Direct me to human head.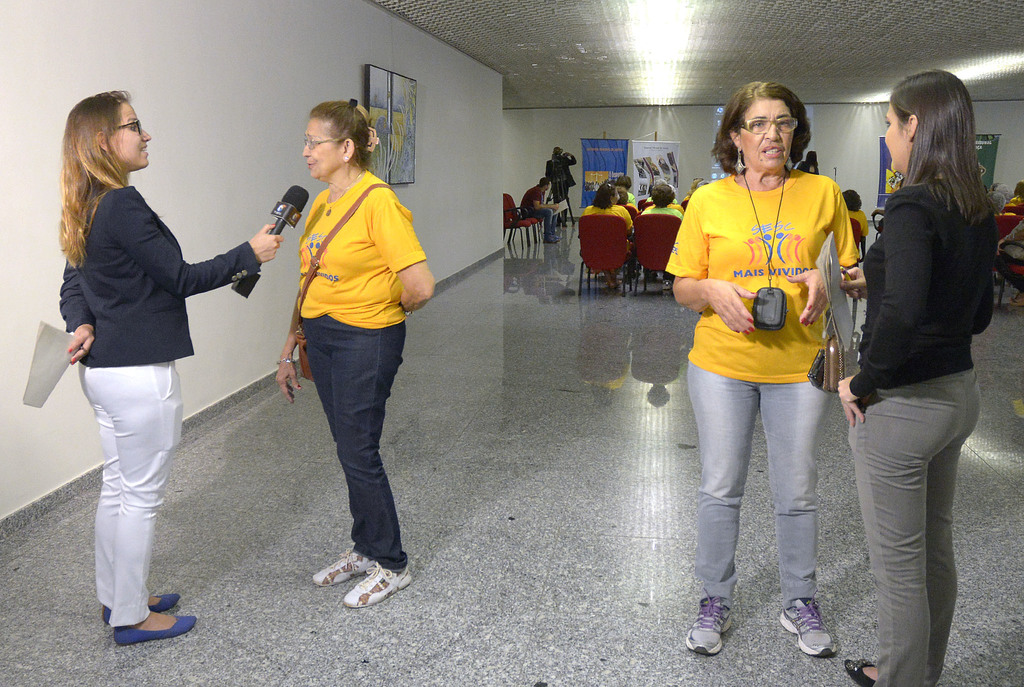
Direction: [left=841, top=188, right=860, bottom=213].
